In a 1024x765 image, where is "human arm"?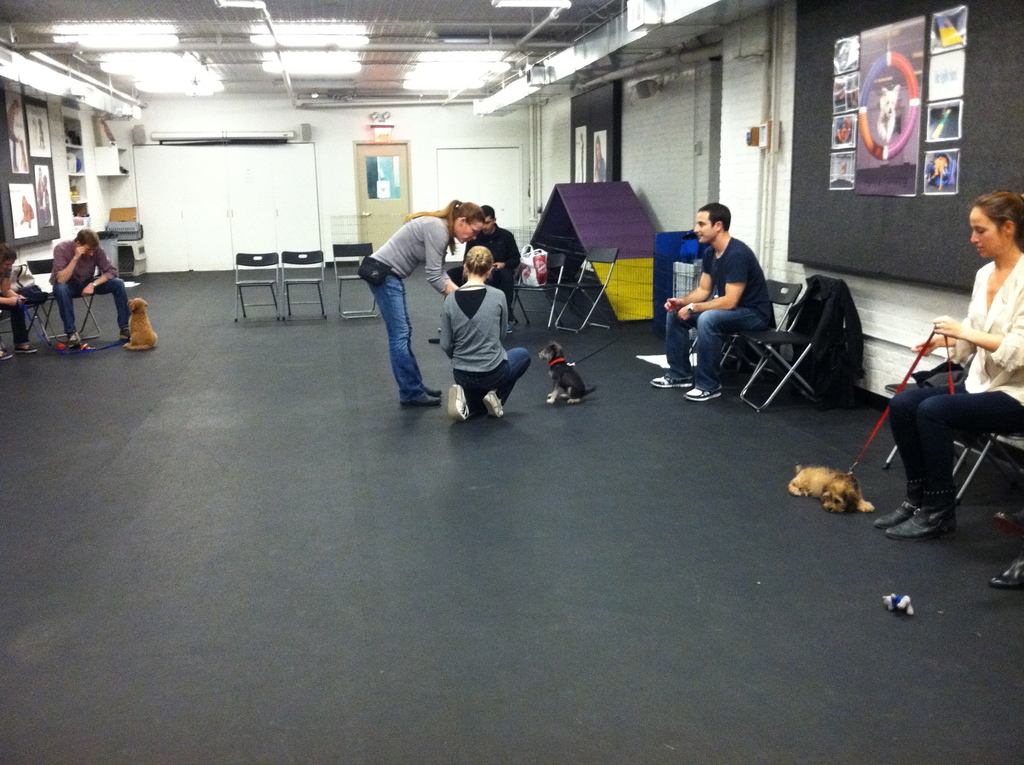
81, 248, 118, 297.
